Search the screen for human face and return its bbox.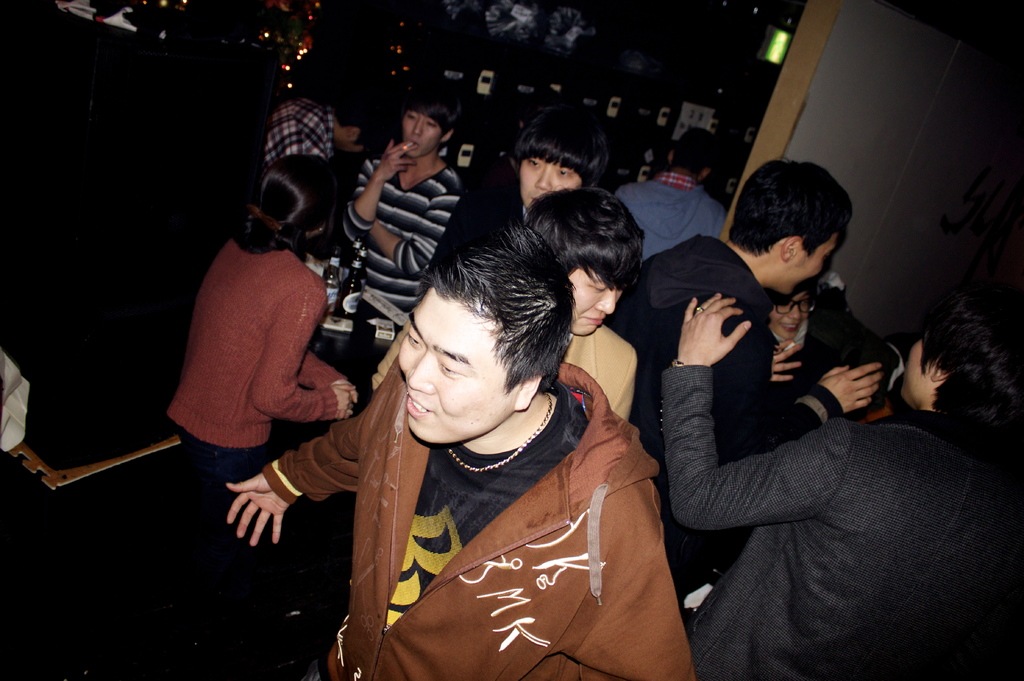
Found: bbox=[385, 275, 518, 443].
